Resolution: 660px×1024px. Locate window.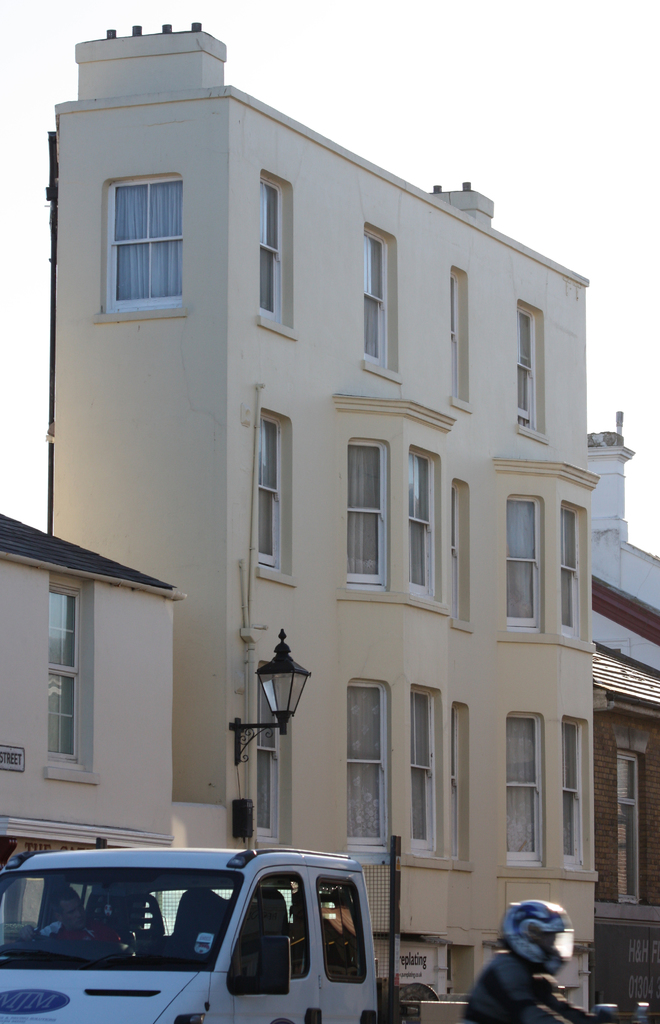
pyautogui.locateOnScreen(562, 724, 583, 872).
